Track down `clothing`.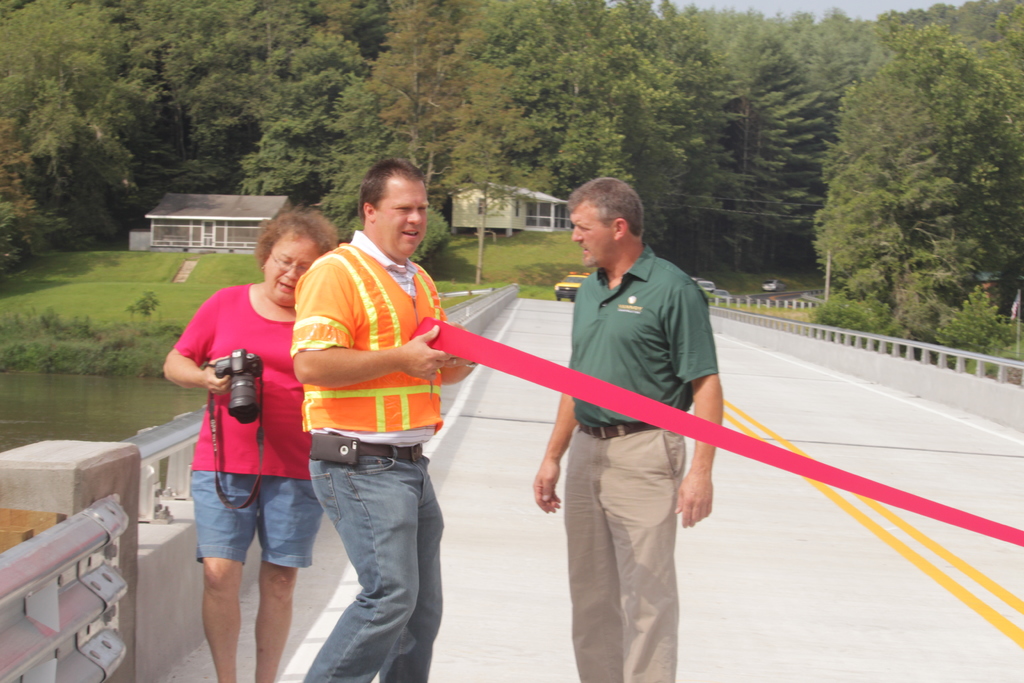
Tracked to (left=303, top=460, right=451, bottom=682).
